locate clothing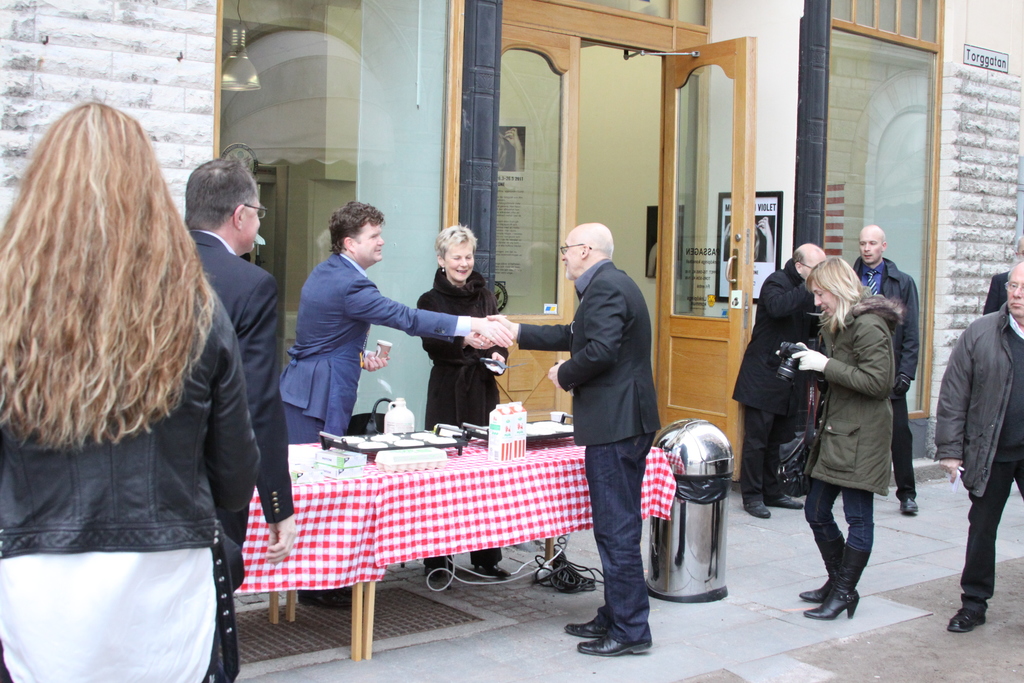
[578, 448, 653, 637]
